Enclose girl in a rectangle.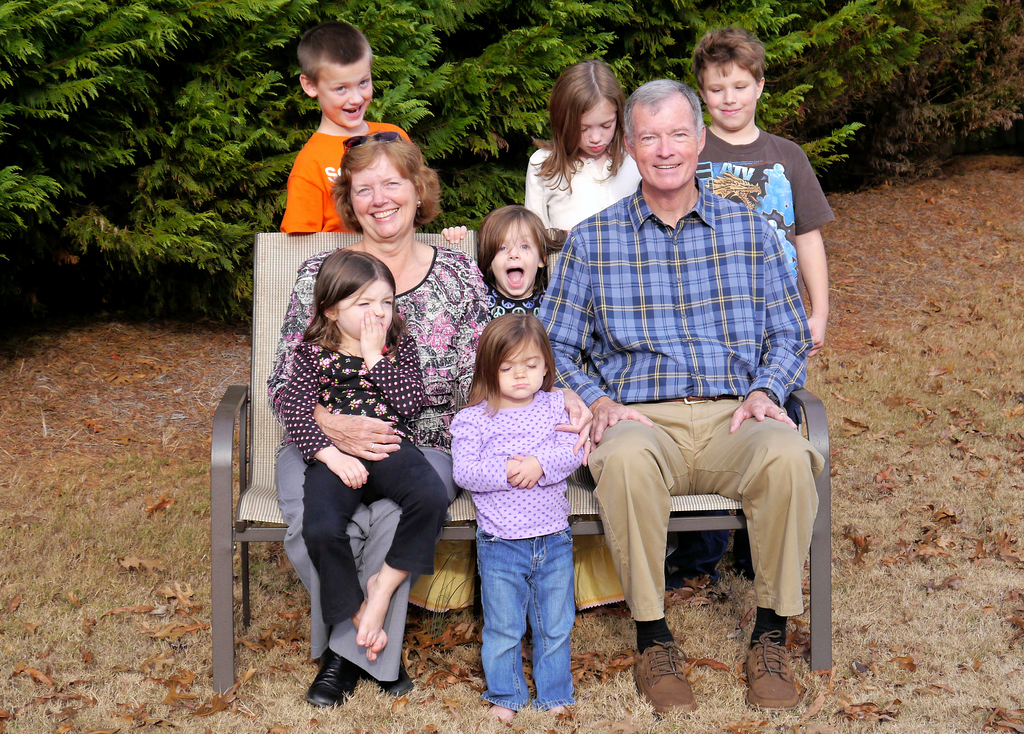
{"x1": 446, "y1": 314, "x2": 580, "y2": 722}.
